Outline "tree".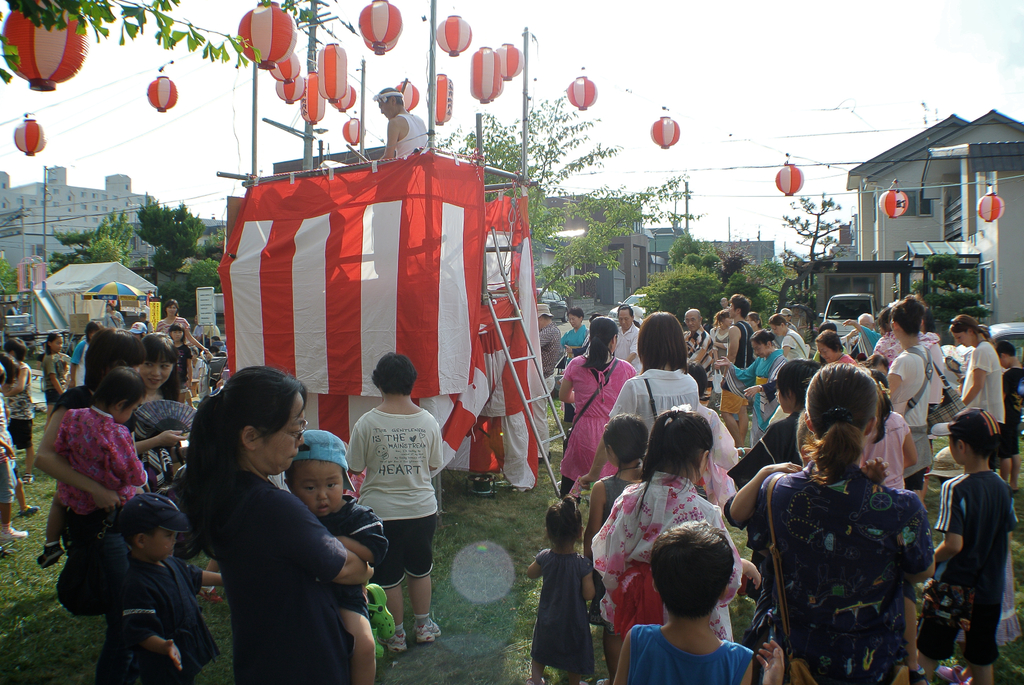
Outline: bbox(87, 202, 129, 269).
